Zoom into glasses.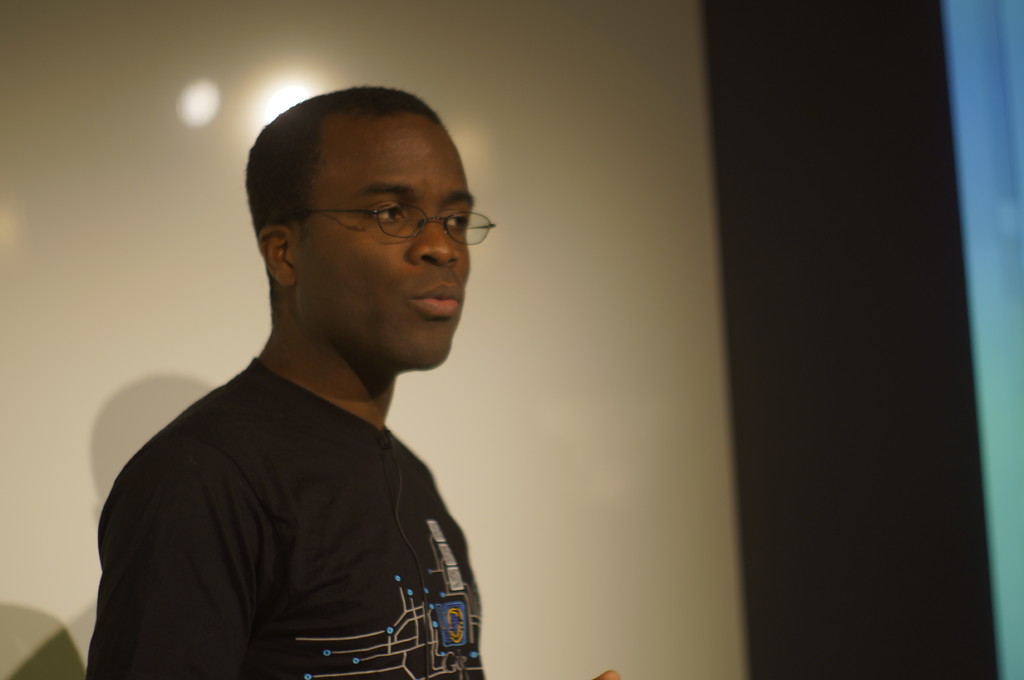
Zoom target: {"x1": 283, "y1": 203, "x2": 497, "y2": 248}.
